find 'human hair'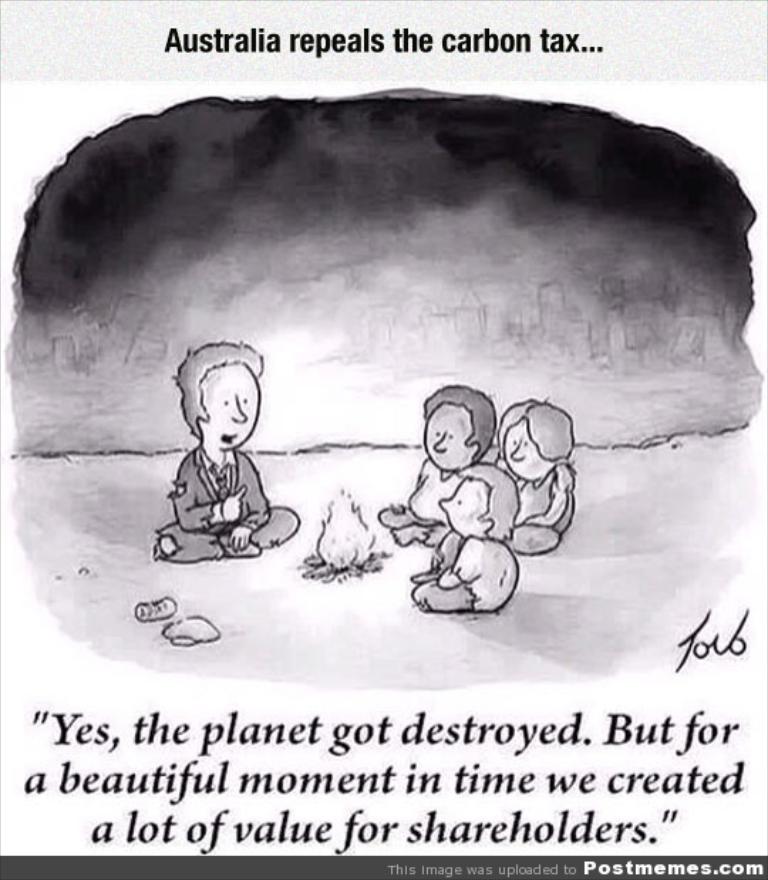
x1=498, y1=398, x2=576, y2=461
